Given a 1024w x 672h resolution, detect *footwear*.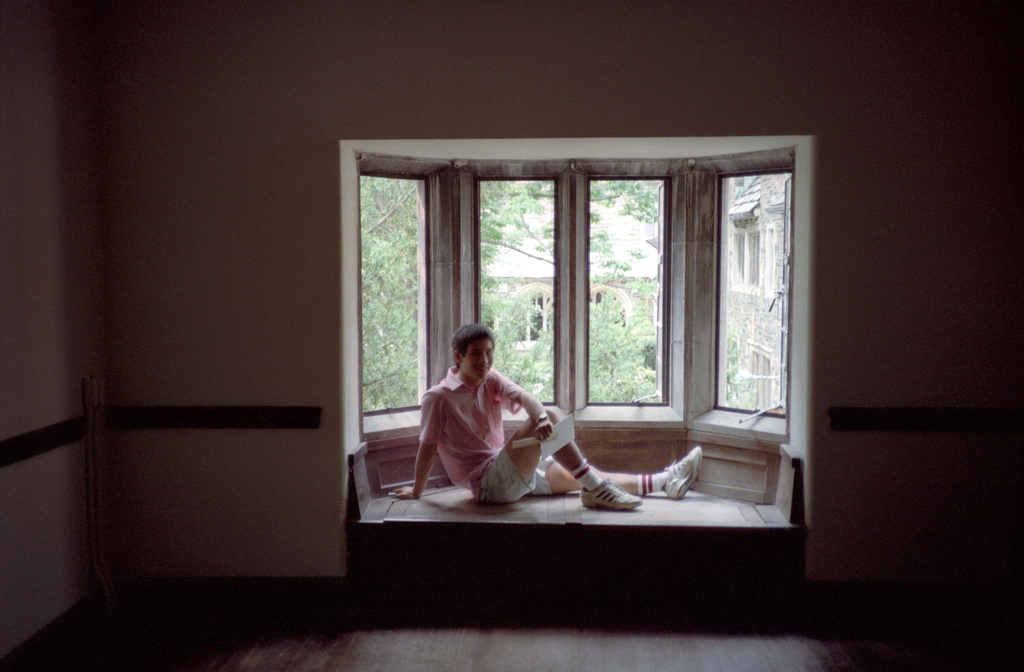
627 448 718 510.
